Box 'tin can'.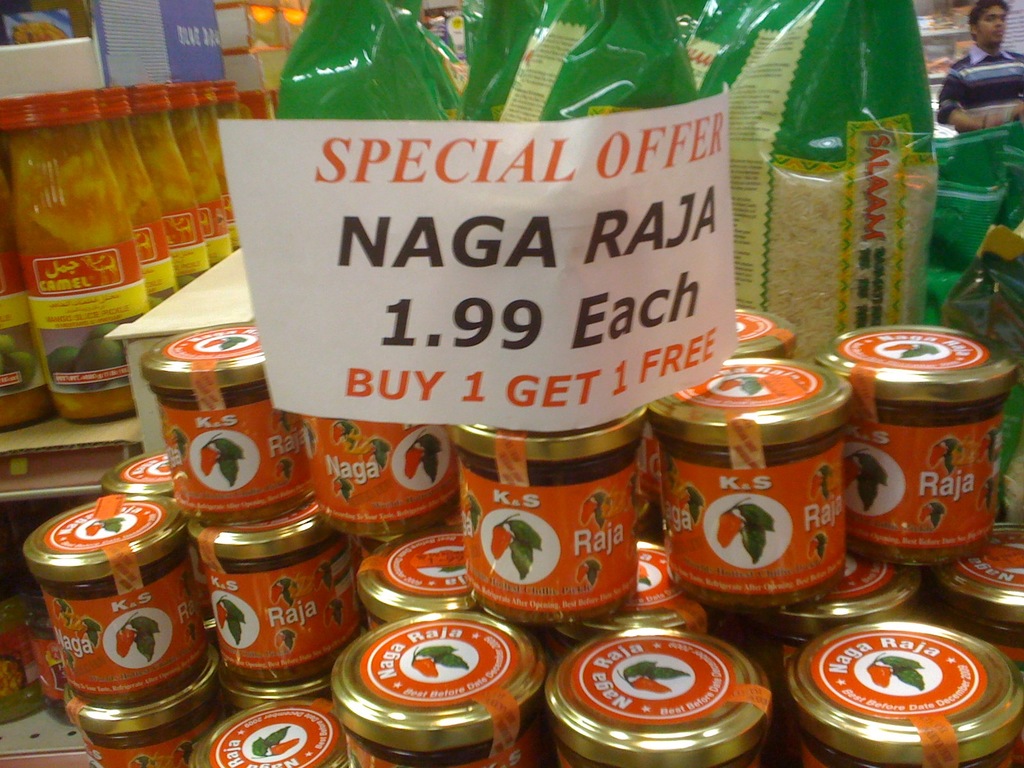
region(332, 604, 554, 767).
